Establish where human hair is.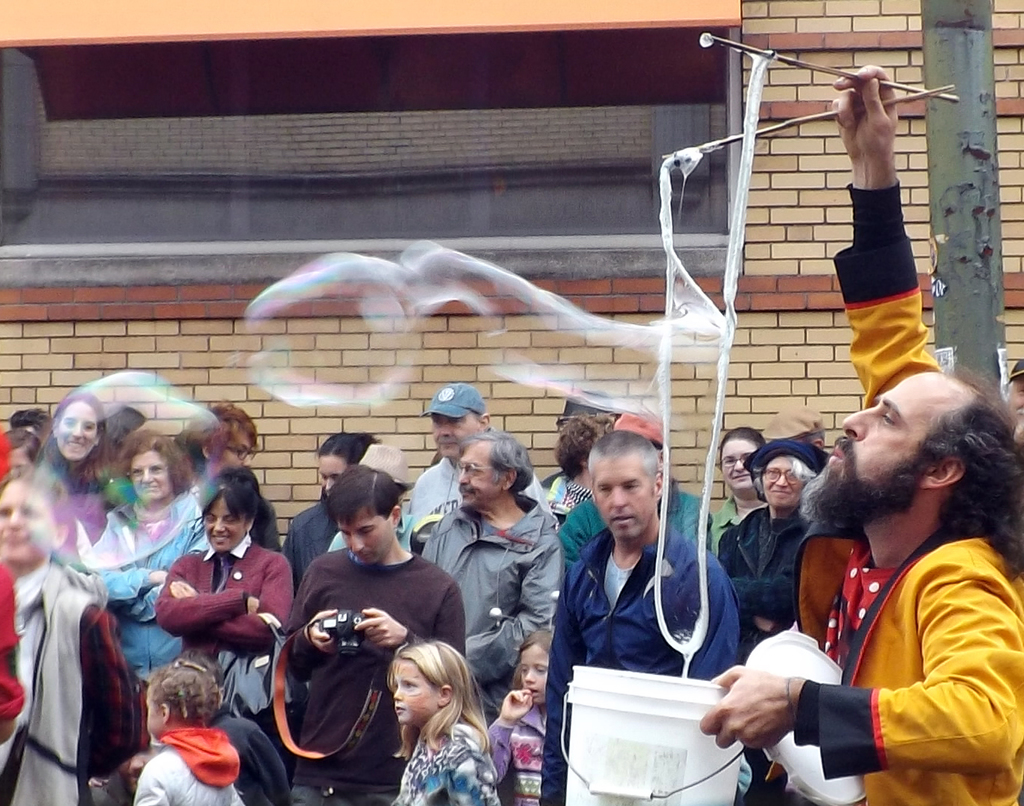
Established at (180,404,260,465).
